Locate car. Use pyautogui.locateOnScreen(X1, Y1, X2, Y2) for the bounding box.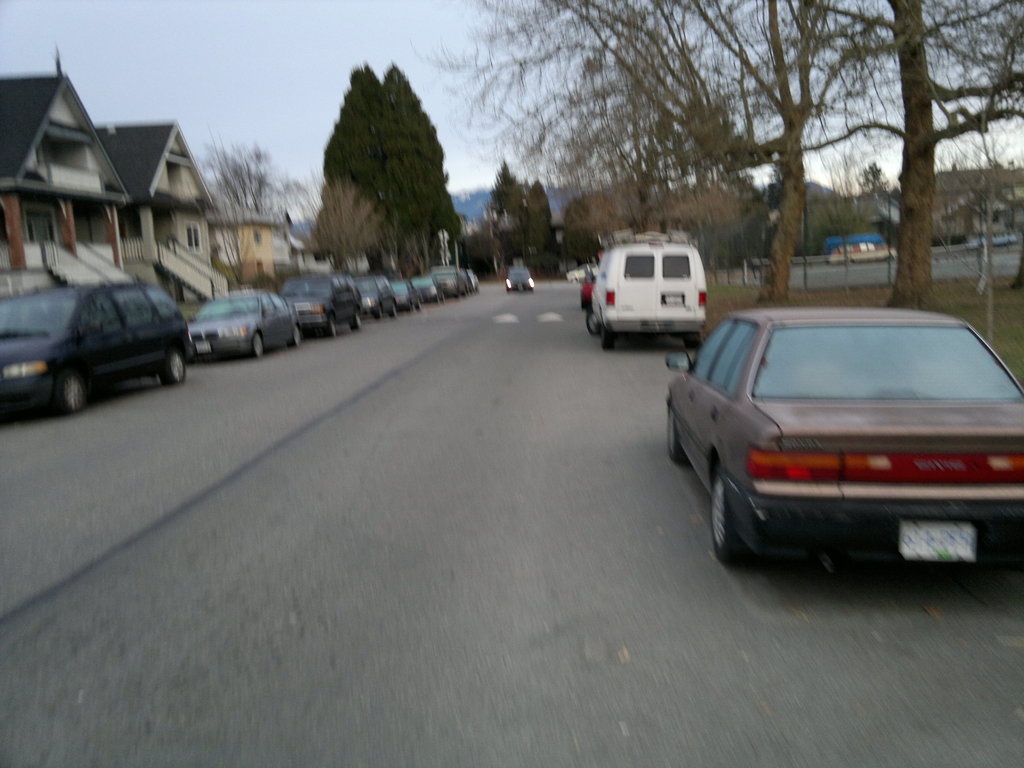
pyautogui.locateOnScreen(502, 266, 535, 298).
